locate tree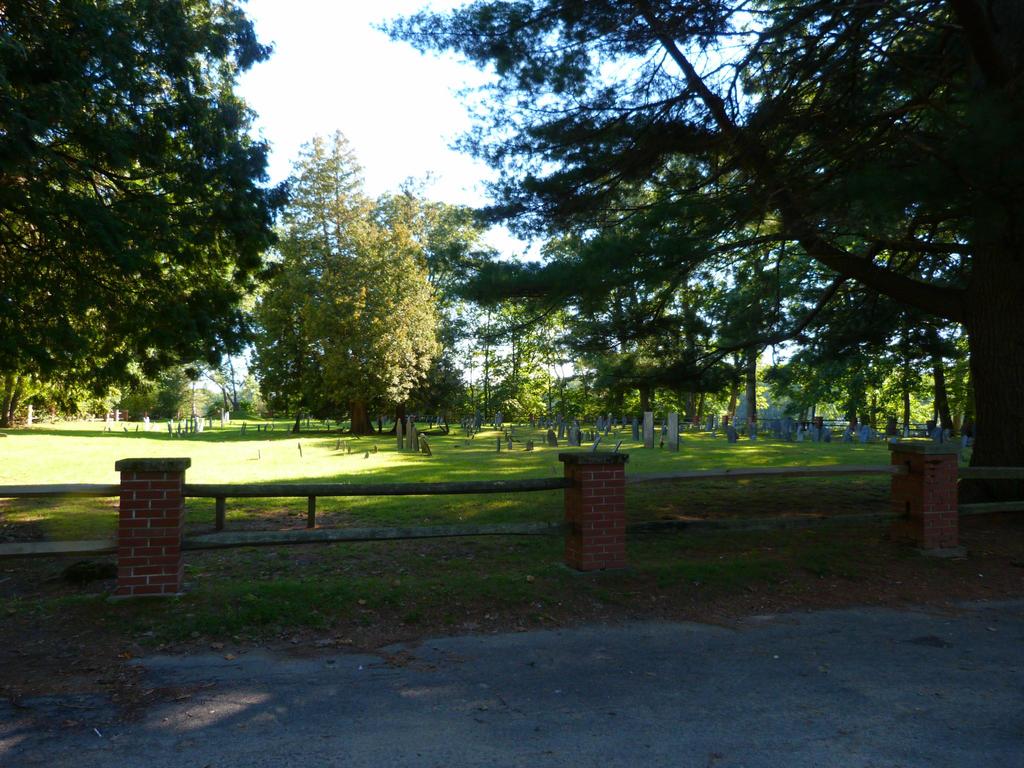
(left=0, top=0, right=293, bottom=419)
